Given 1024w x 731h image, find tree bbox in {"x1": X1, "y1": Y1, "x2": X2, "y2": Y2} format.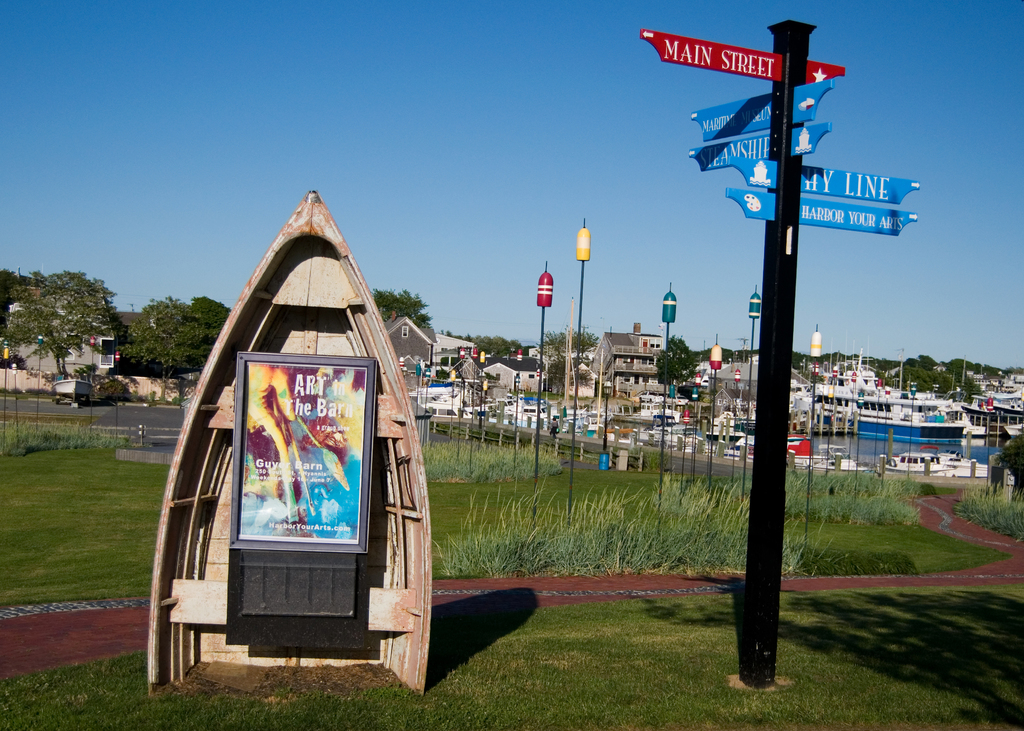
{"x1": 13, "y1": 253, "x2": 104, "y2": 382}.
